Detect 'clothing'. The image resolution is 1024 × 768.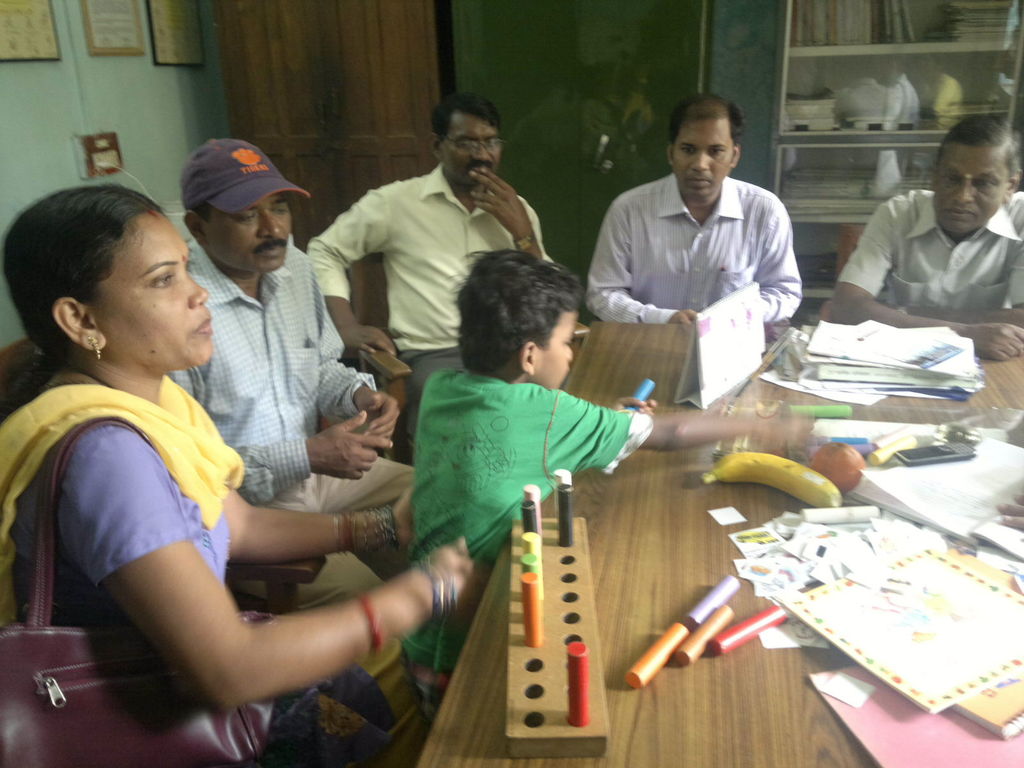
{"left": 401, "top": 363, "right": 650, "bottom": 716}.
